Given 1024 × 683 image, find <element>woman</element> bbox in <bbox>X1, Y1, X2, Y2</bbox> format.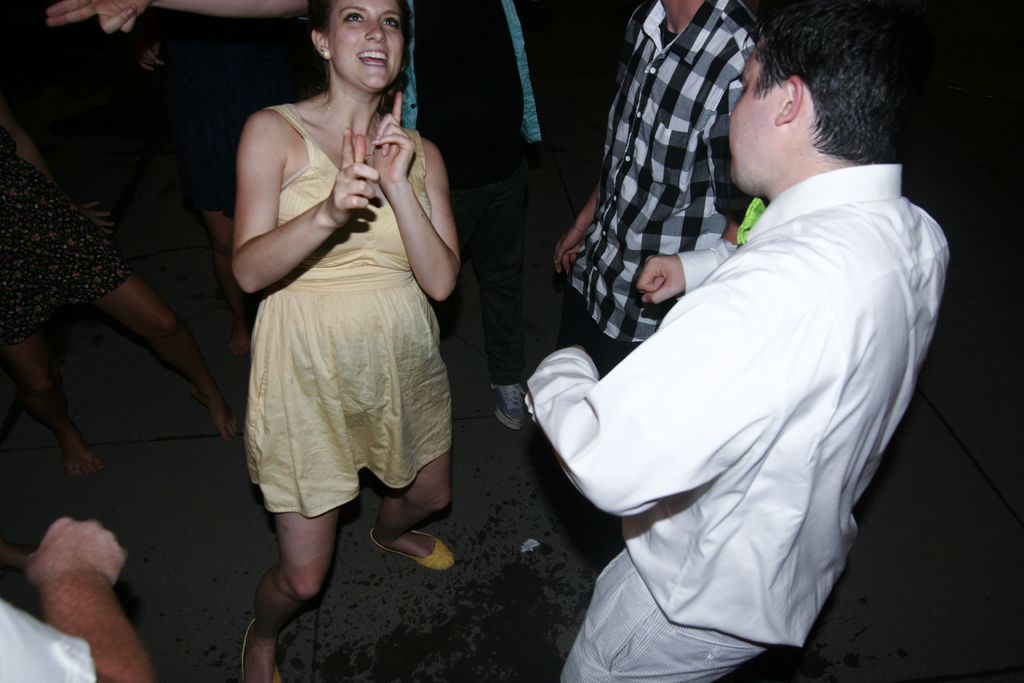
<bbox>224, 0, 462, 682</bbox>.
